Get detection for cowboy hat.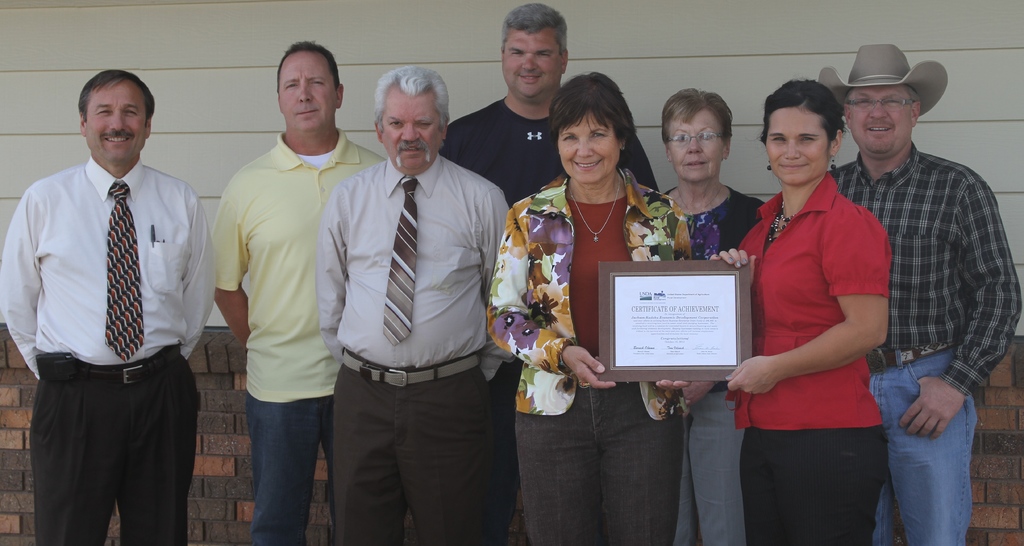
Detection: (842, 39, 938, 129).
